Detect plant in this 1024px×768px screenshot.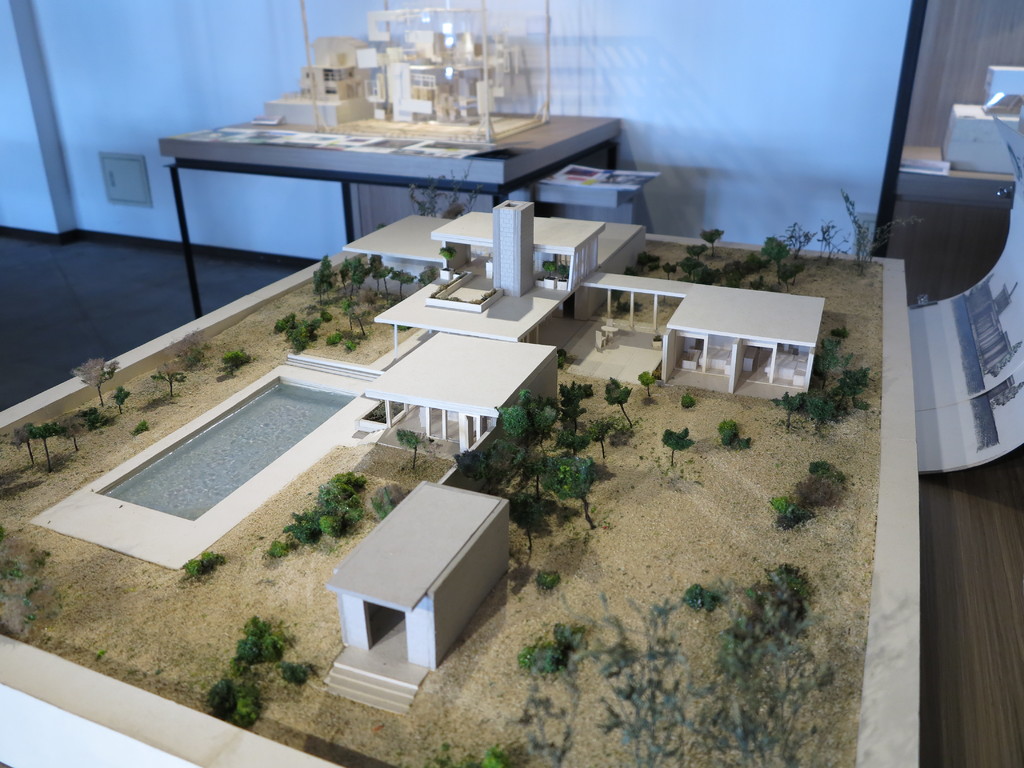
Detection: box(837, 395, 851, 417).
